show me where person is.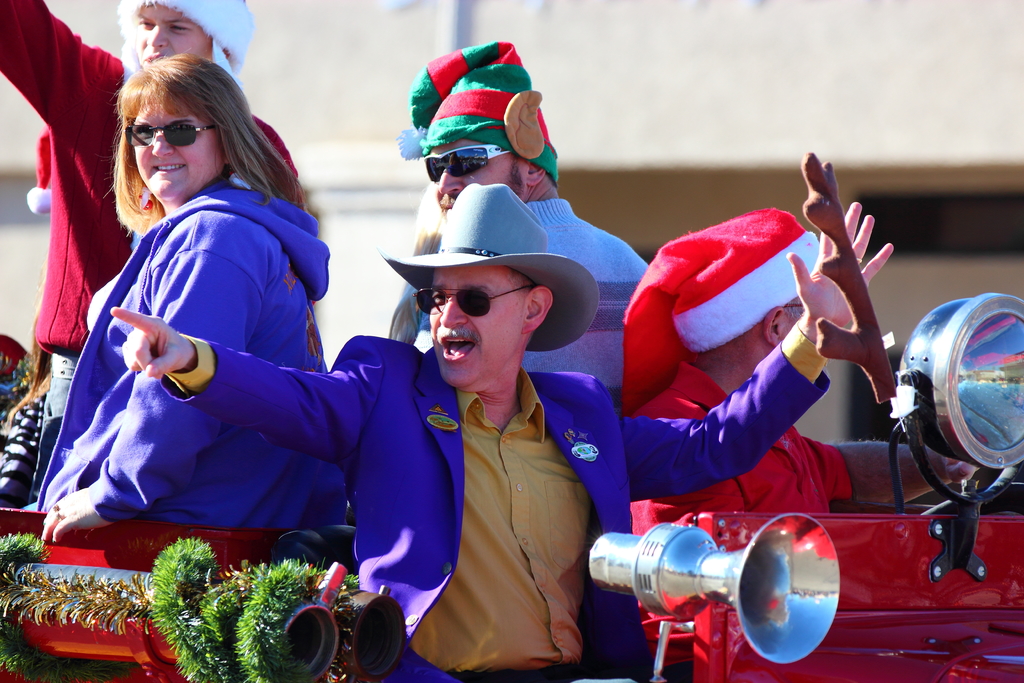
person is at [x1=394, y1=43, x2=657, y2=406].
